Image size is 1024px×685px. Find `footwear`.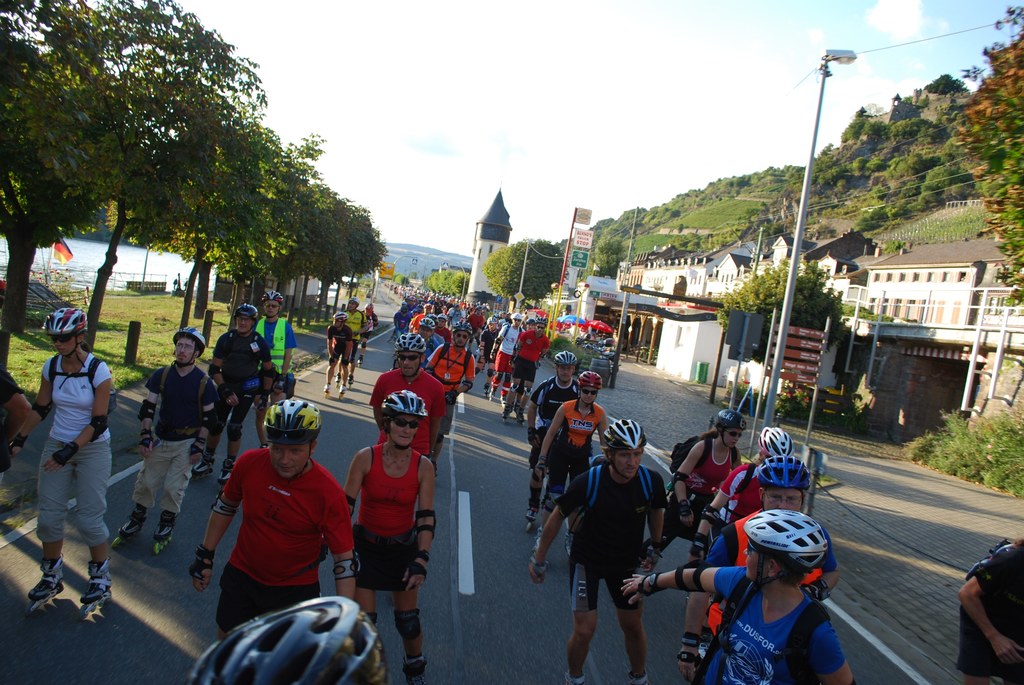
{"x1": 349, "y1": 375, "x2": 353, "y2": 385}.
